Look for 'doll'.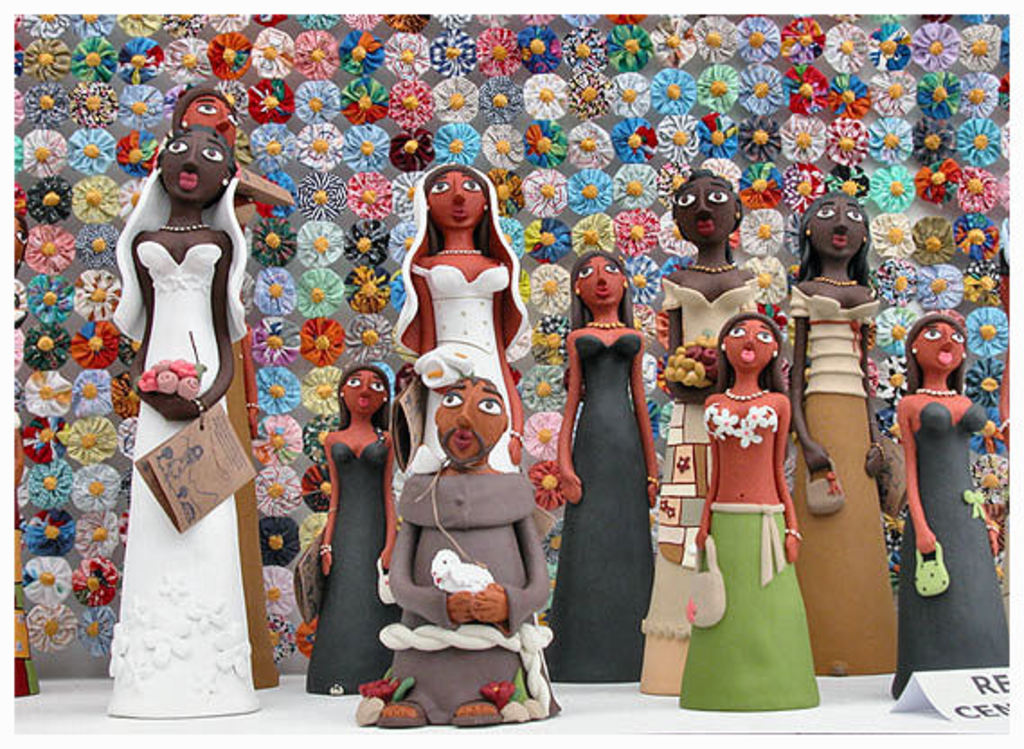
Found: bbox=[668, 164, 759, 508].
